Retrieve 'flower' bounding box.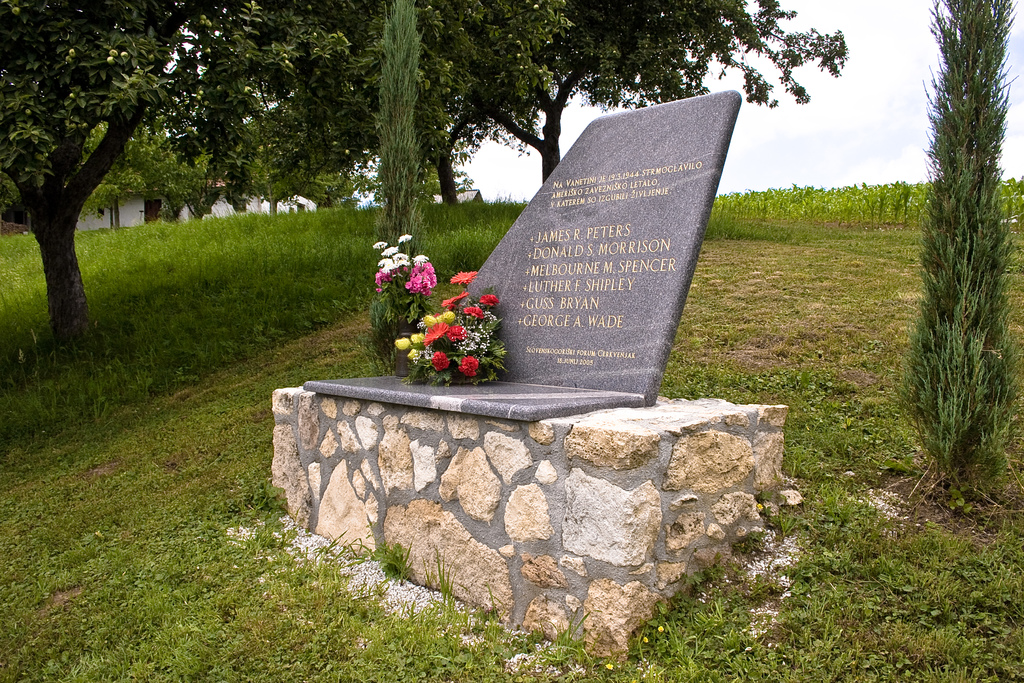
Bounding box: (left=463, top=304, right=486, bottom=316).
